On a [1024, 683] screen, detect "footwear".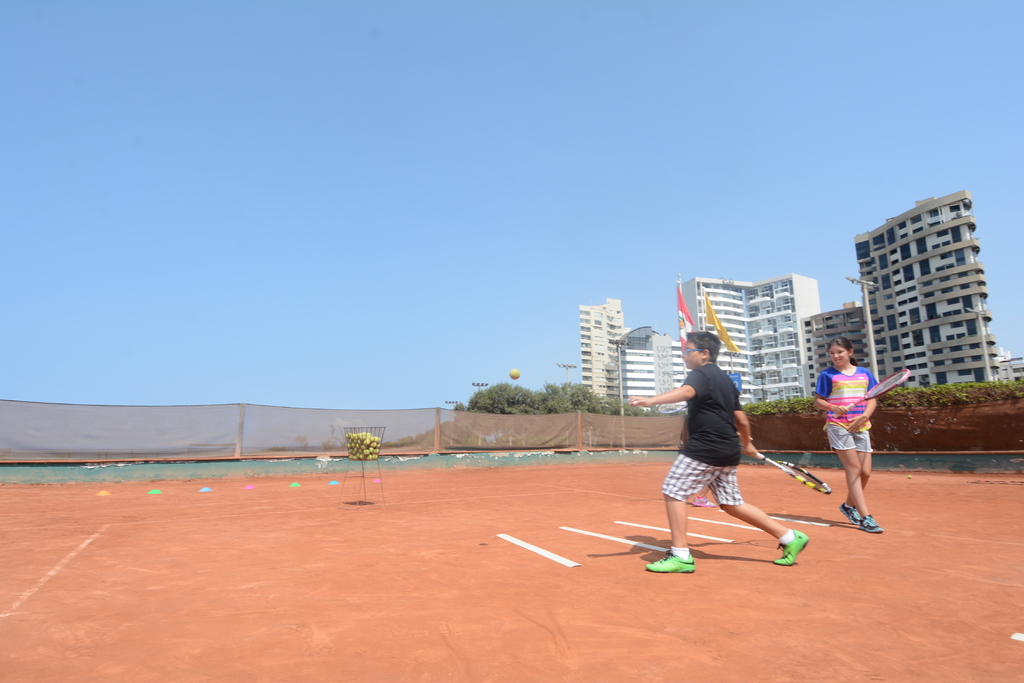
detection(649, 550, 698, 575).
